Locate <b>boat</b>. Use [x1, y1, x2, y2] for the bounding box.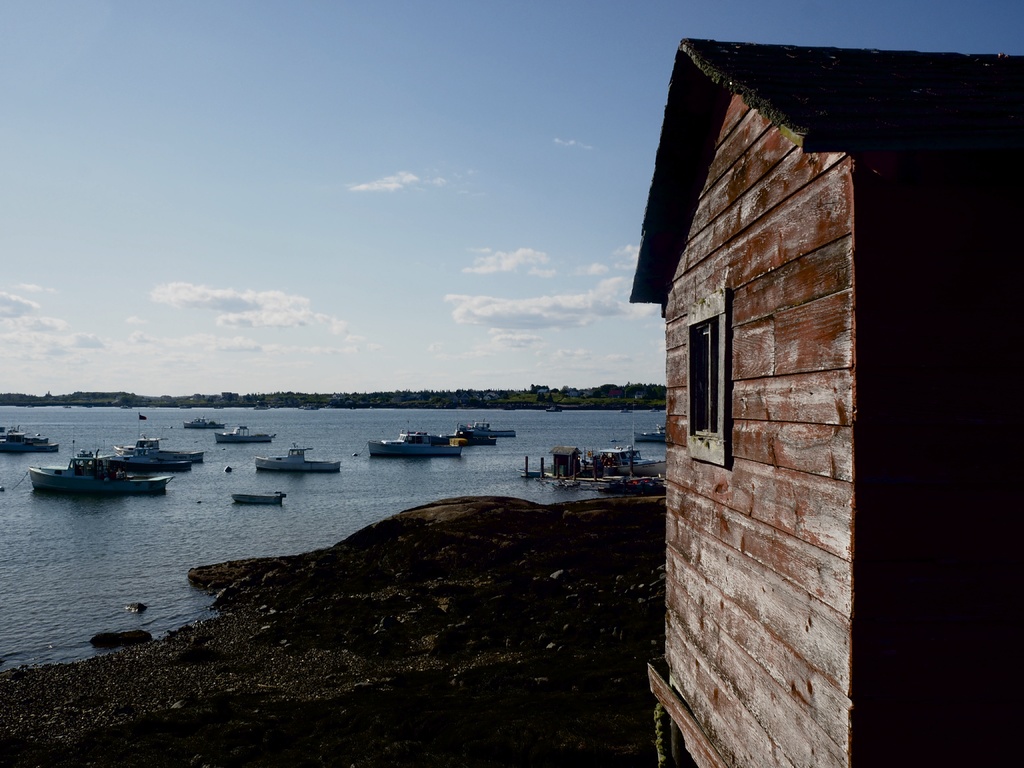
[25, 429, 185, 500].
